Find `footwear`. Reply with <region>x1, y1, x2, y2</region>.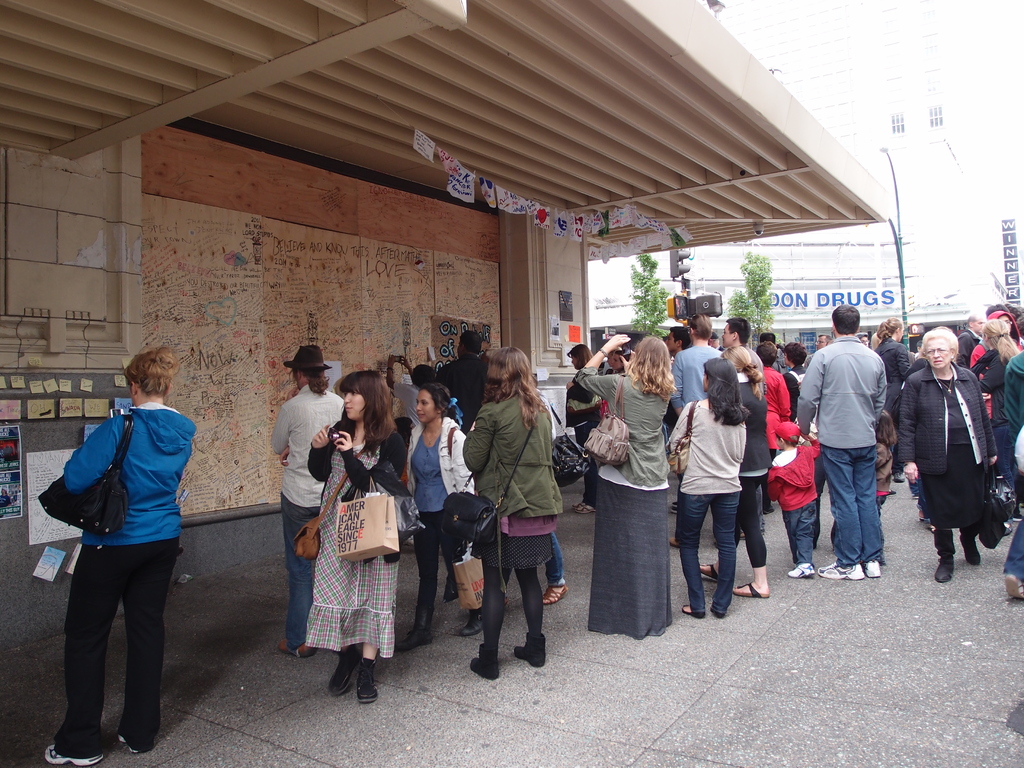
<region>668, 499, 683, 512</region>.
